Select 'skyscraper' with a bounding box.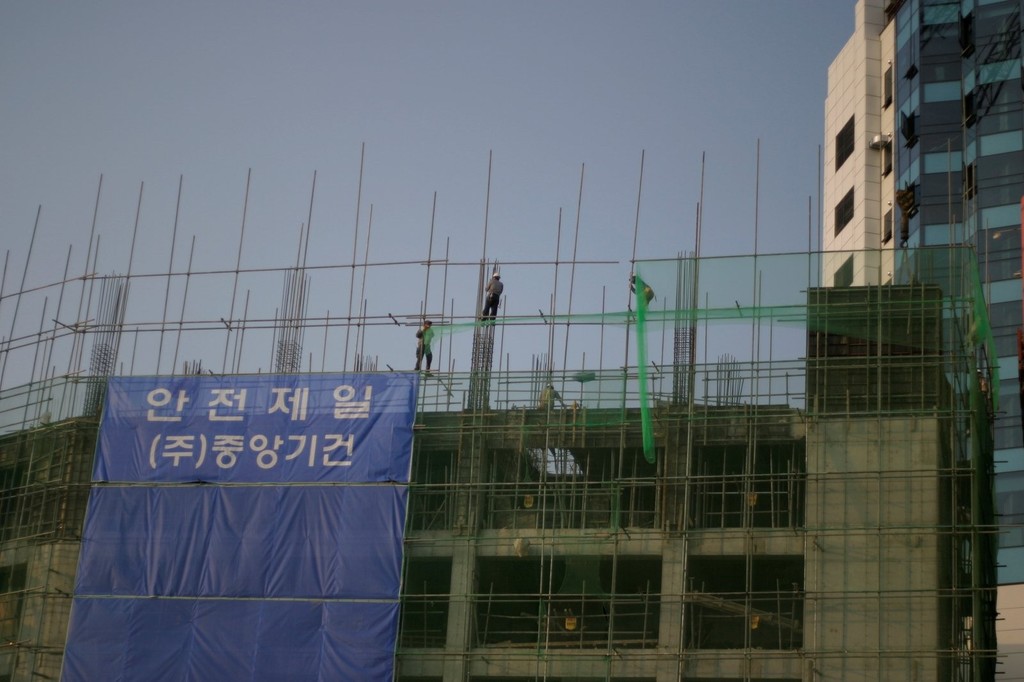
locate(817, 1, 1023, 586).
